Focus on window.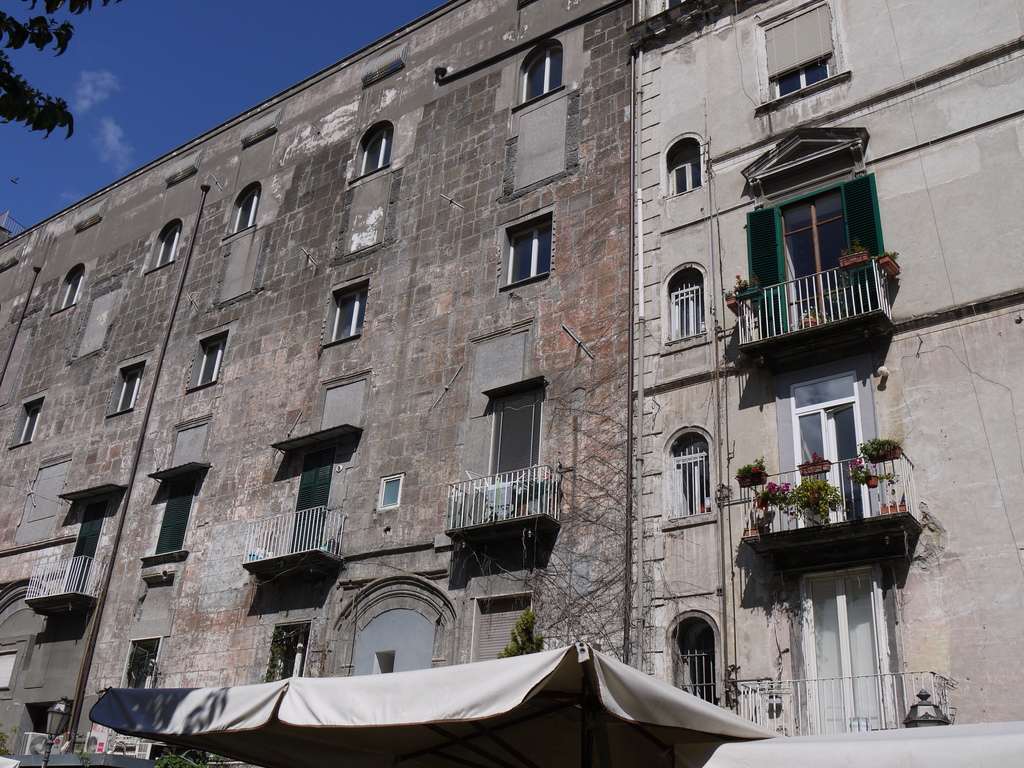
Focused at <region>351, 129, 394, 166</region>.
